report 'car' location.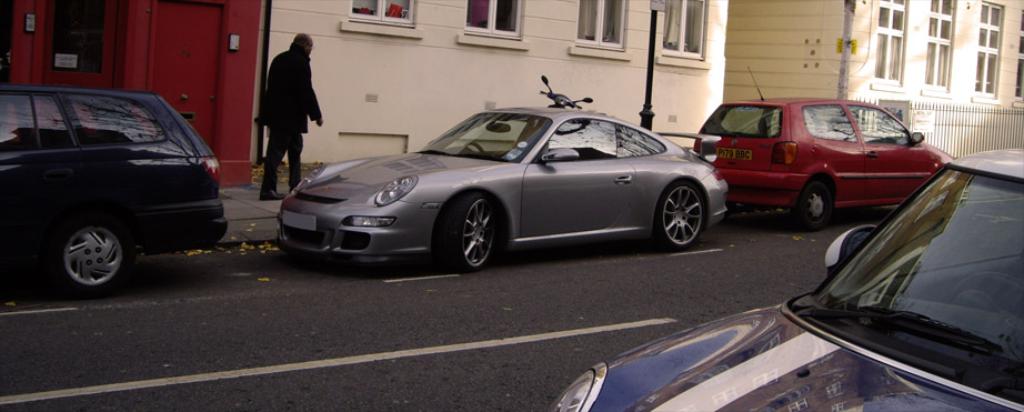
Report: x1=692, y1=63, x2=953, y2=229.
